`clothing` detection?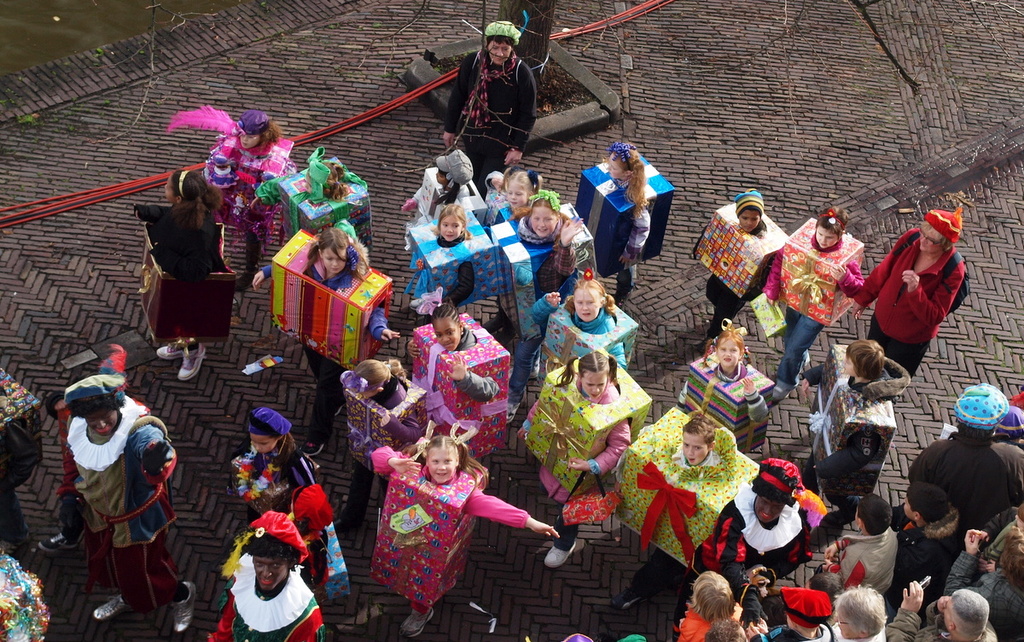
box=[198, 552, 321, 641]
